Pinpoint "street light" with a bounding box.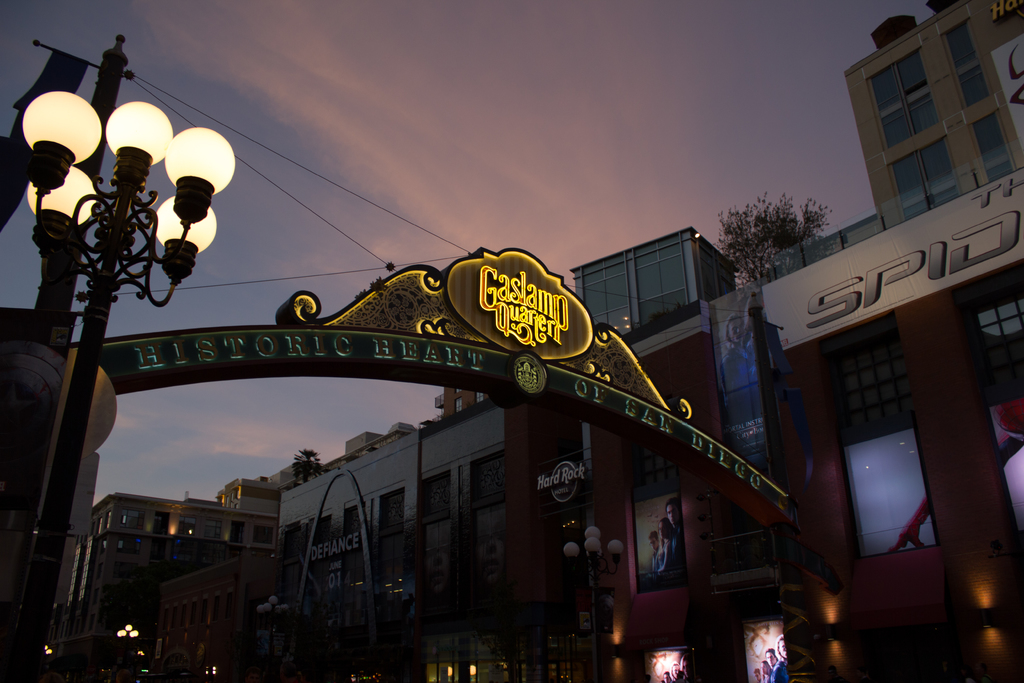
257:591:291:673.
